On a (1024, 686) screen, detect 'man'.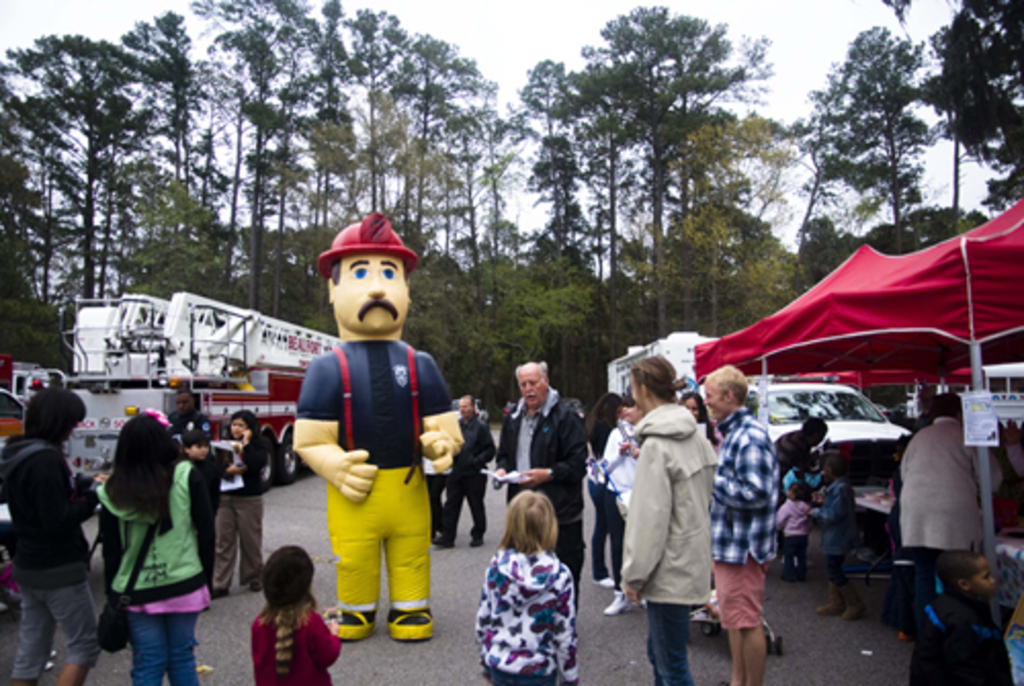
[x1=901, y1=393, x2=977, y2=625].
